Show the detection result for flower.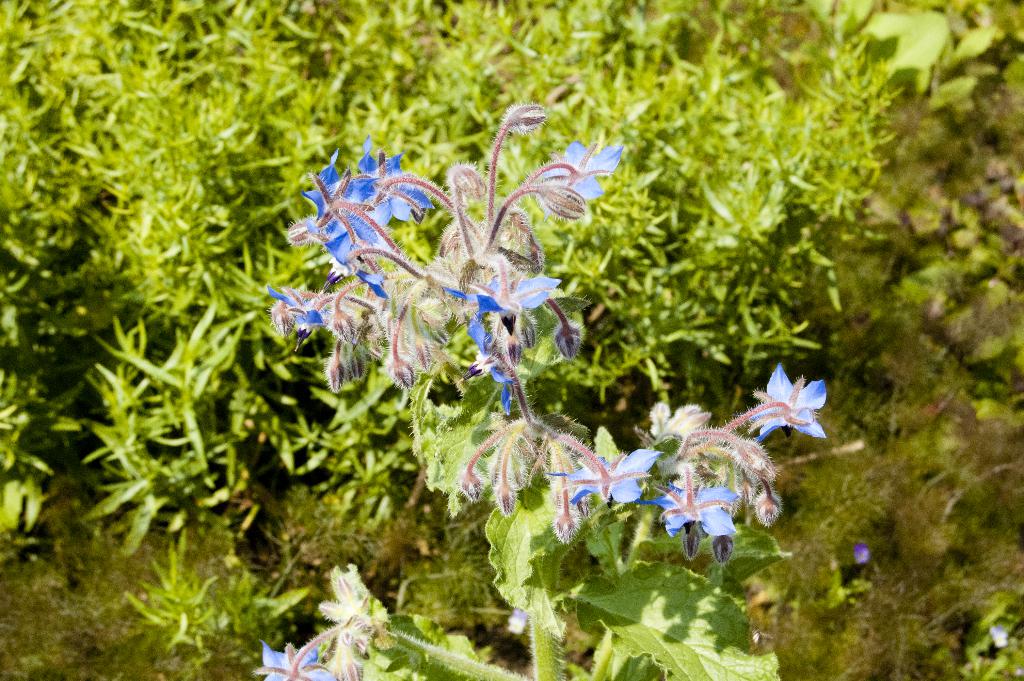
bbox(985, 617, 1014, 650).
